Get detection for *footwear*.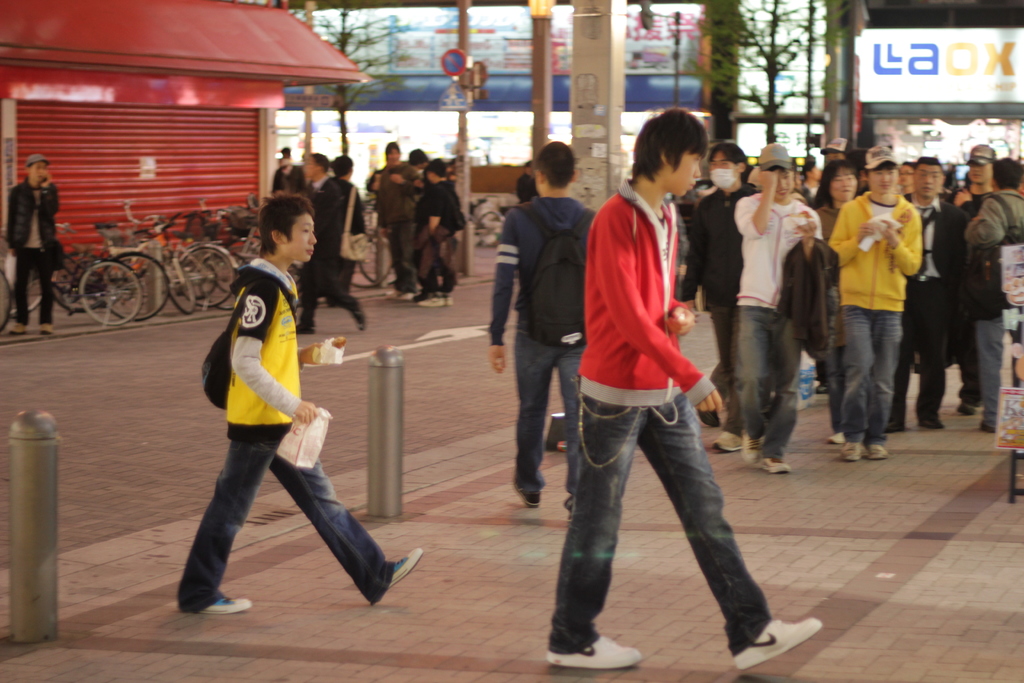
Detection: x1=182 y1=593 x2=252 y2=617.
